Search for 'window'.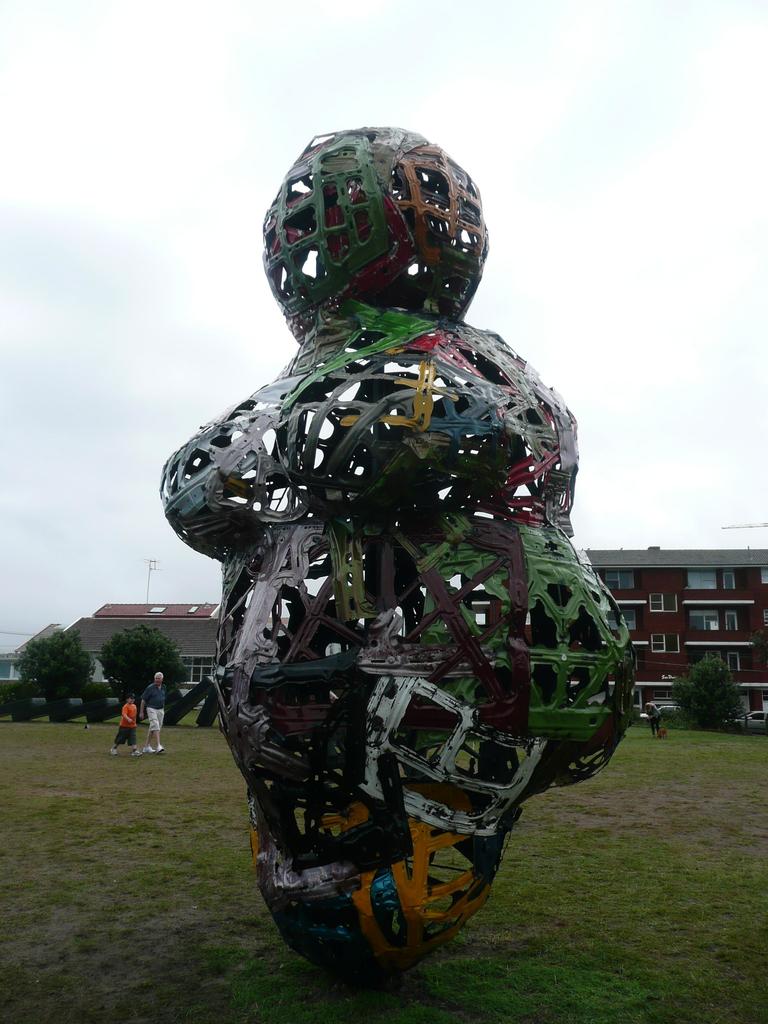
Found at x1=723 y1=568 x2=732 y2=593.
